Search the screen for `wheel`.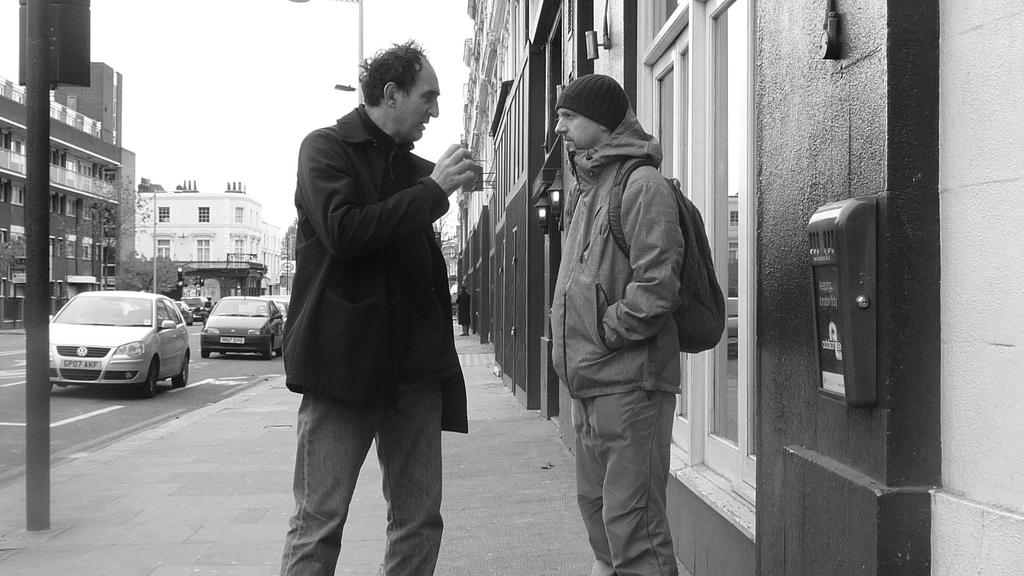
Found at {"left": 199, "top": 344, "right": 211, "bottom": 360}.
